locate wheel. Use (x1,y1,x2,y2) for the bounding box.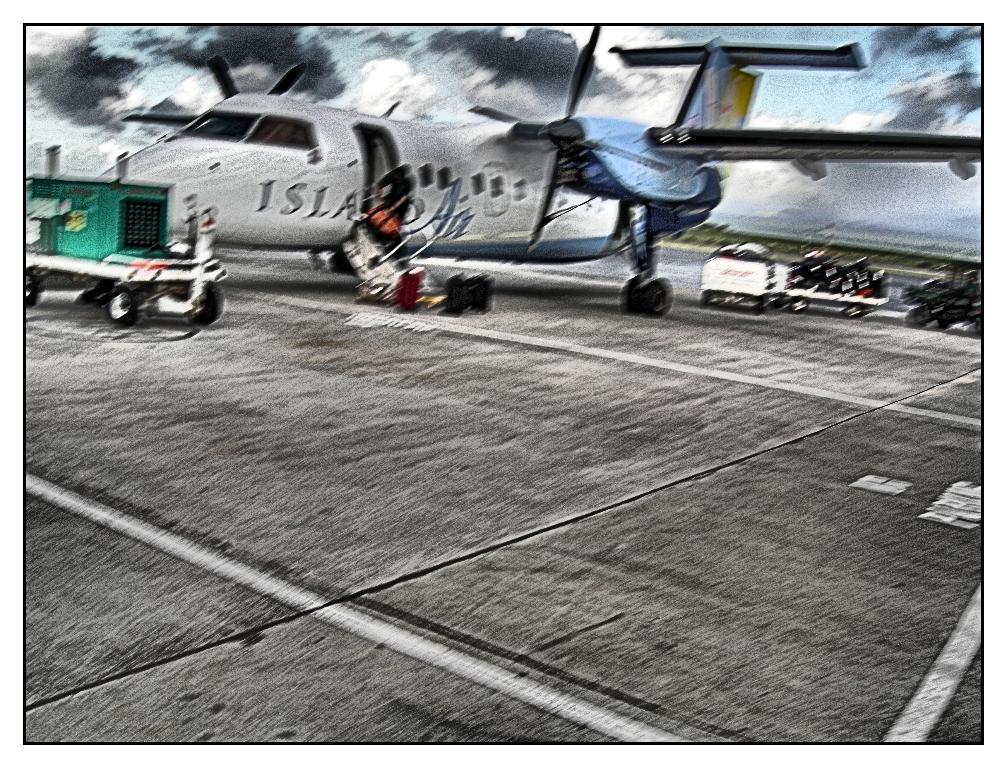
(106,287,143,327).
